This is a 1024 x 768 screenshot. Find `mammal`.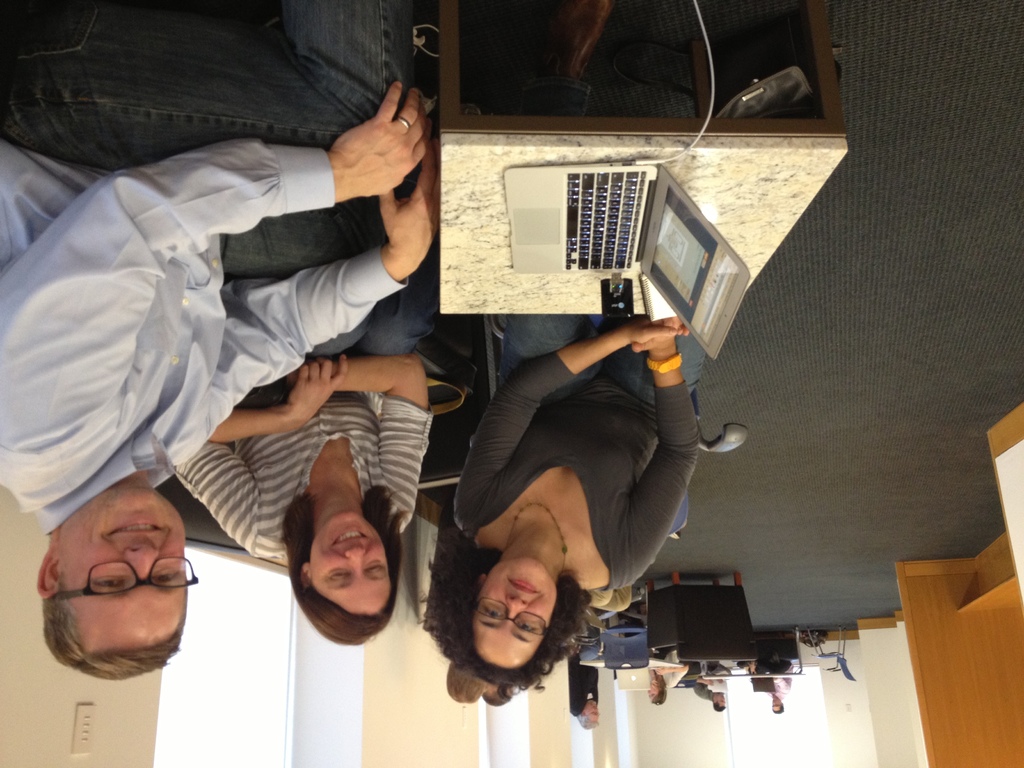
Bounding box: [x1=645, y1=643, x2=694, y2=705].
